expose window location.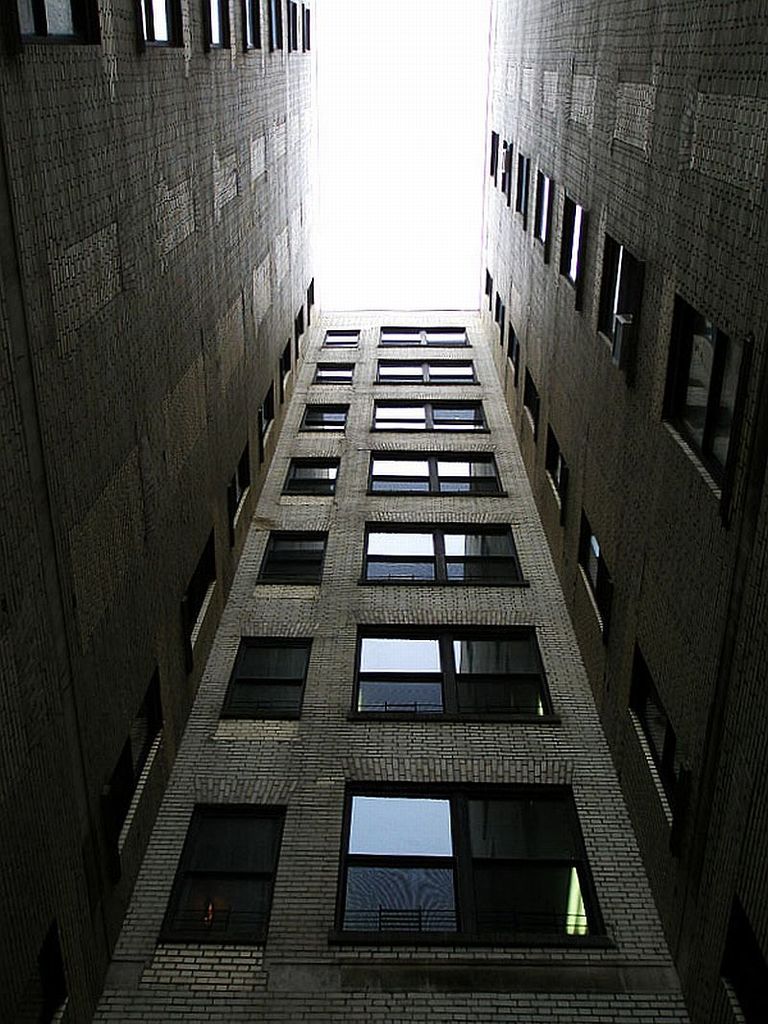
Exposed at (573, 509, 612, 639).
